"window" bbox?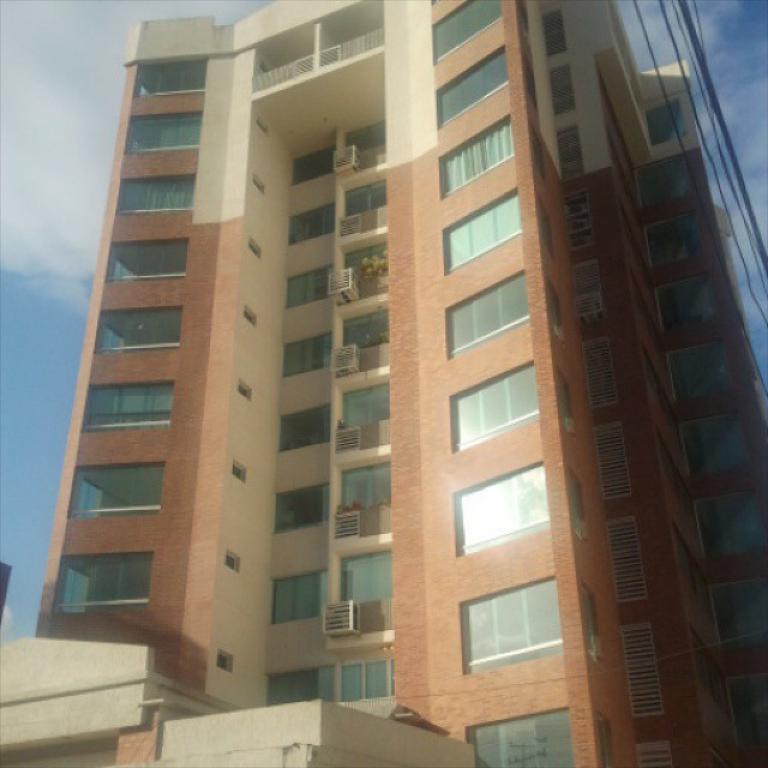
(x1=266, y1=570, x2=326, y2=631)
